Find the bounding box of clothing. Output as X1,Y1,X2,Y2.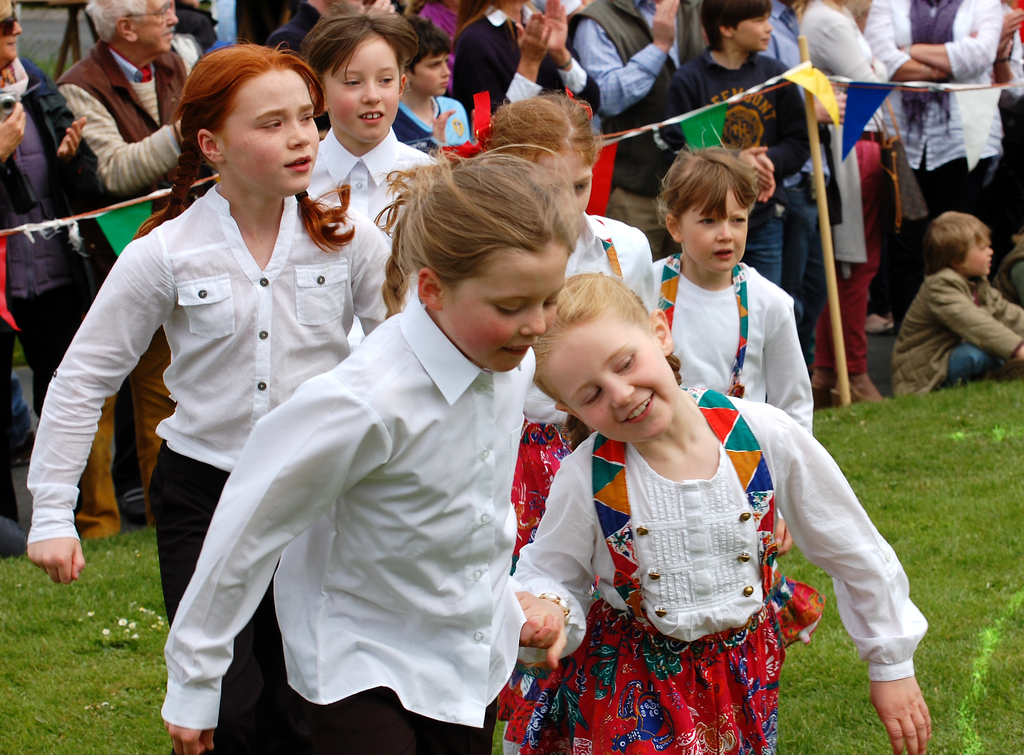
761,0,799,76.
